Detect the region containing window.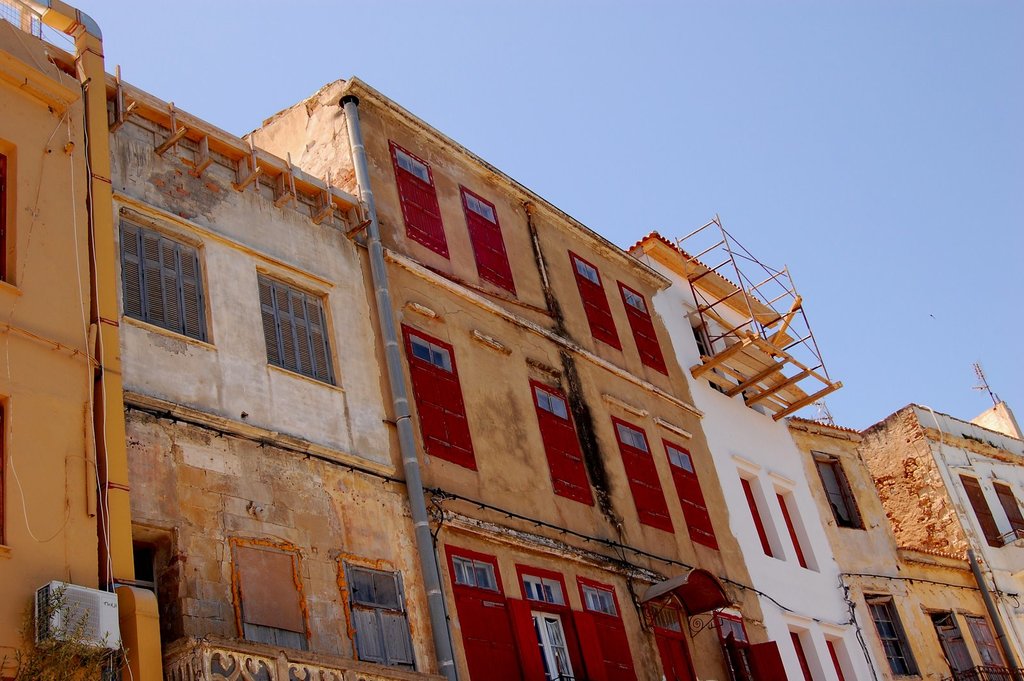
bbox=(863, 588, 920, 675).
